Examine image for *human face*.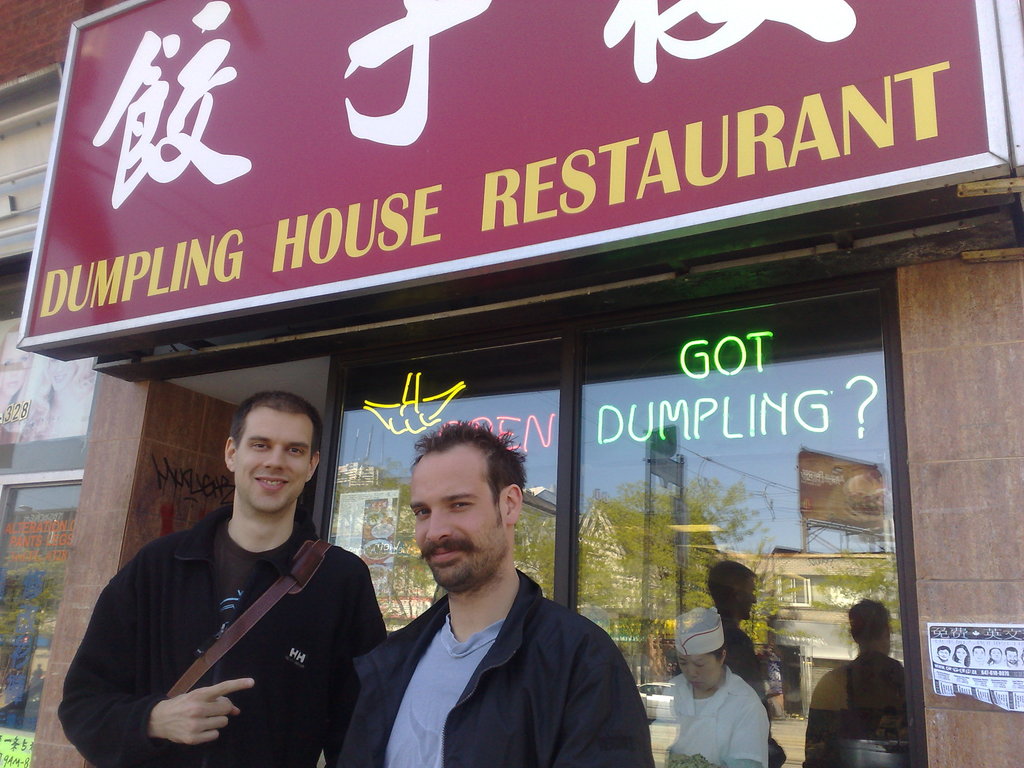
Examination result: bbox=(990, 647, 1002, 660).
